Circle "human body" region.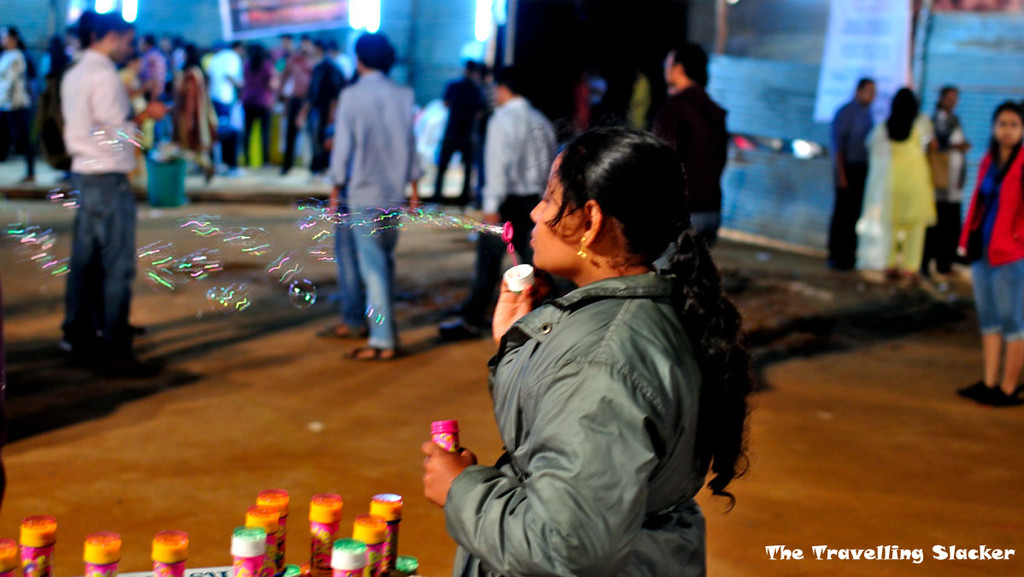
Region: [451, 65, 563, 350].
